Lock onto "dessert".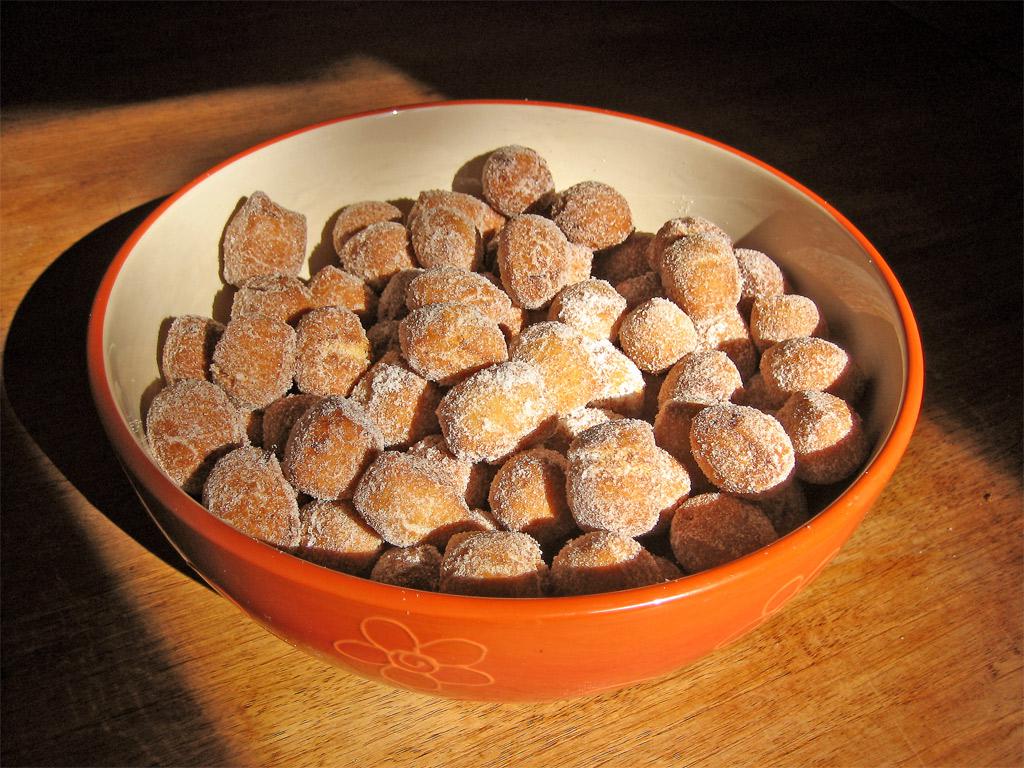
Locked: [left=127, top=154, right=862, bottom=651].
